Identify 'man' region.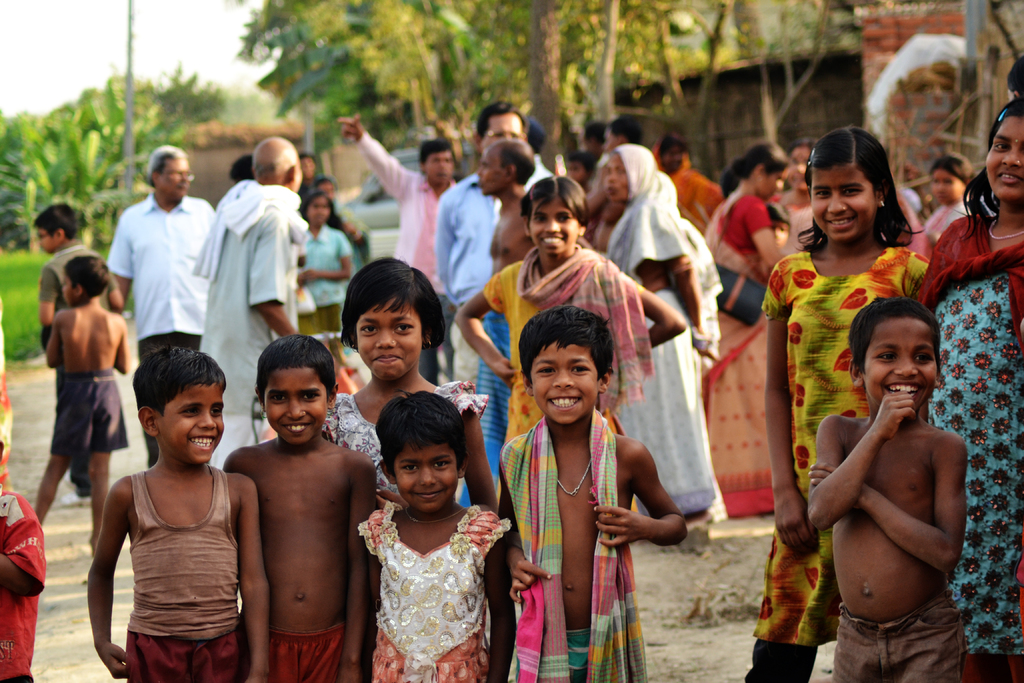
Region: (104, 140, 216, 469).
